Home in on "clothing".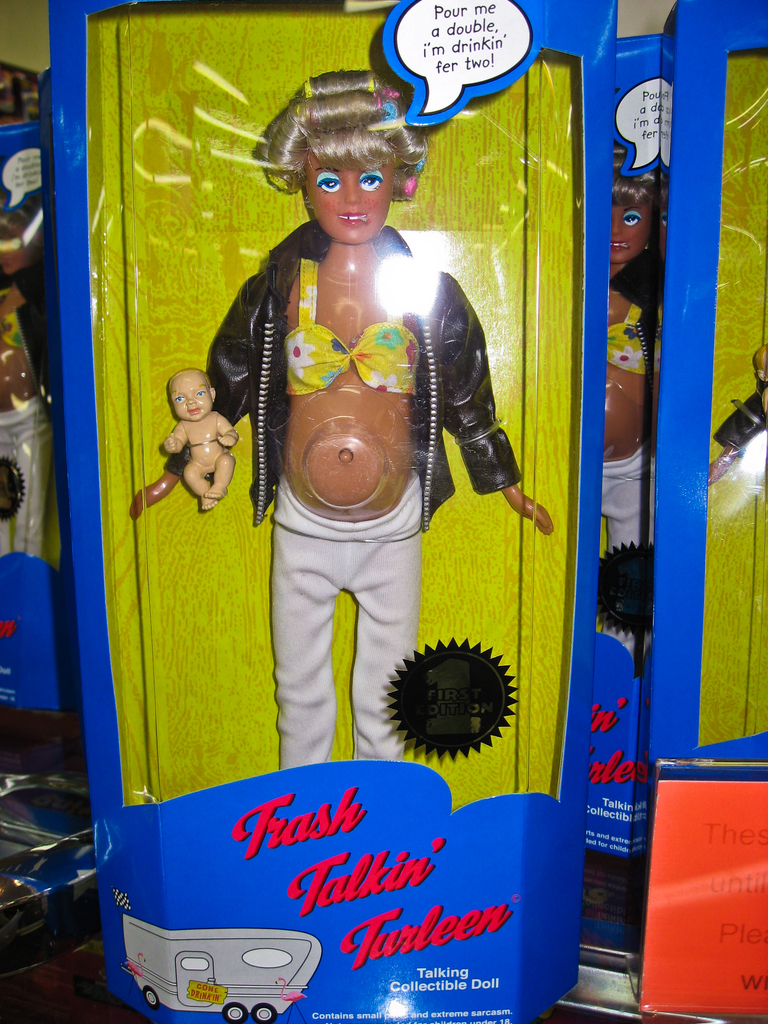
Homed in at [216,175,508,815].
